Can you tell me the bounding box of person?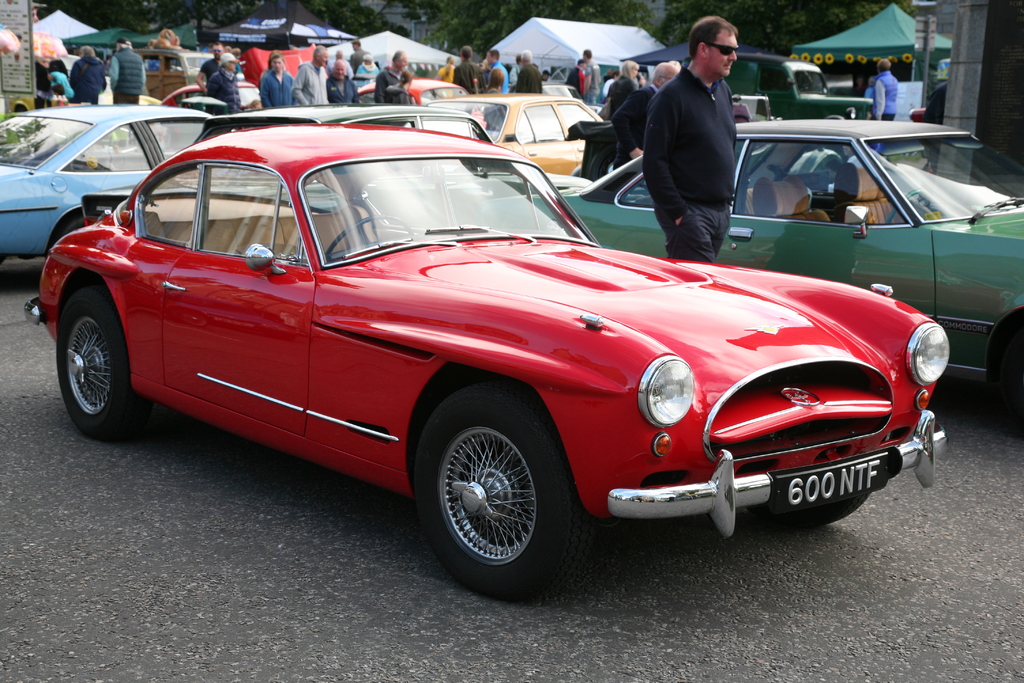
x1=108, y1=35, x2=151, y2=105.
